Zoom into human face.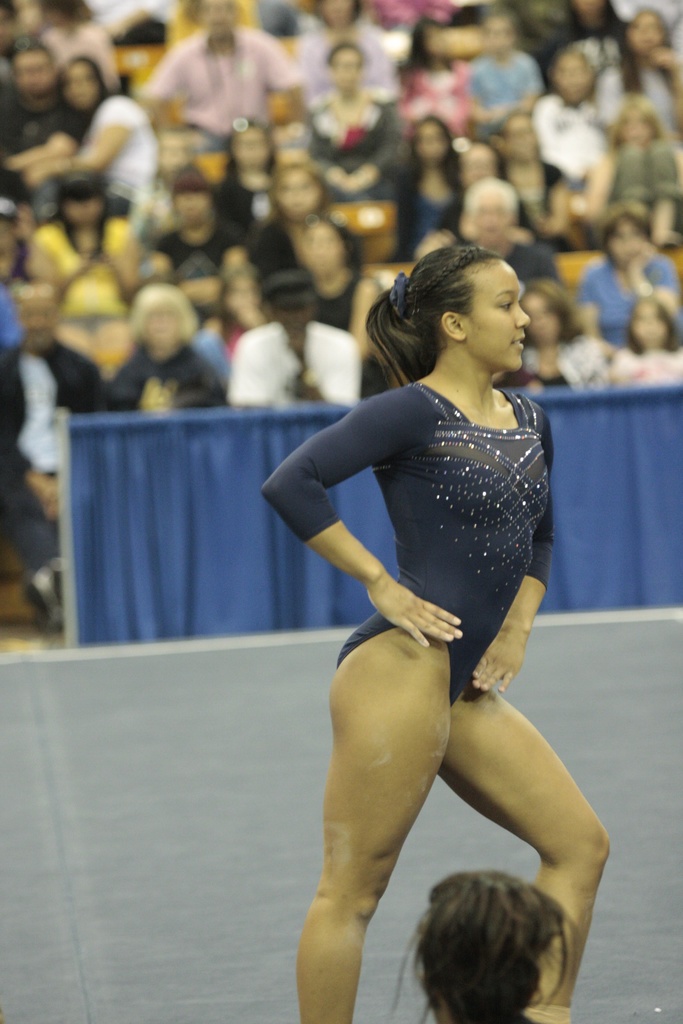
Zoom target: {"left": 472, "top": 259, "right": 532, "bottom": 373}.
